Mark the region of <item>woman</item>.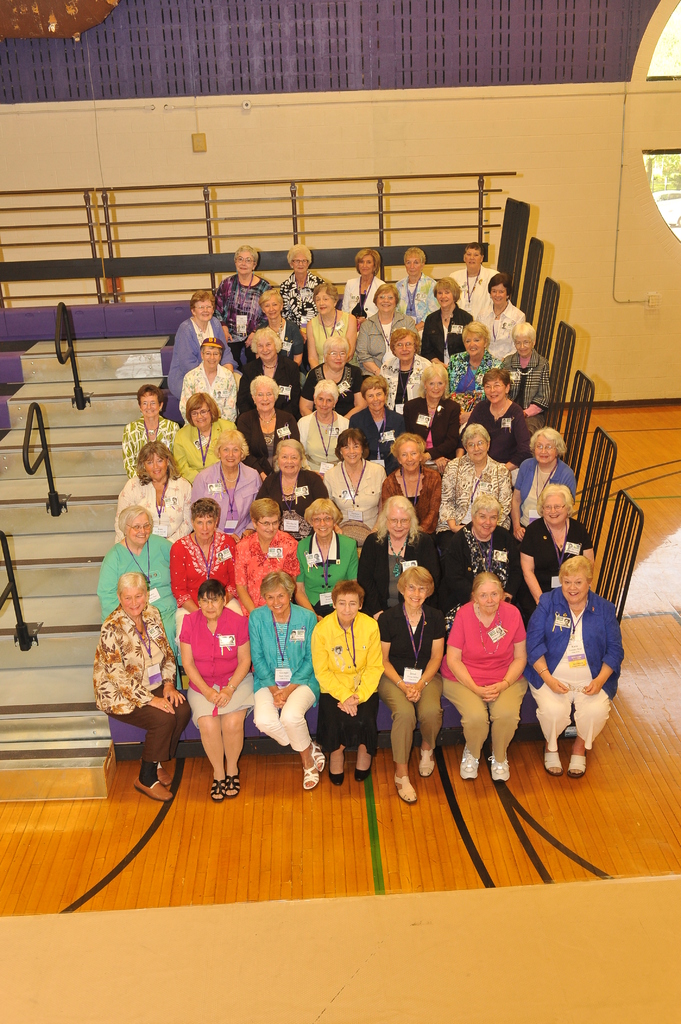
Region: BBox(93, 506, 177, 668).
